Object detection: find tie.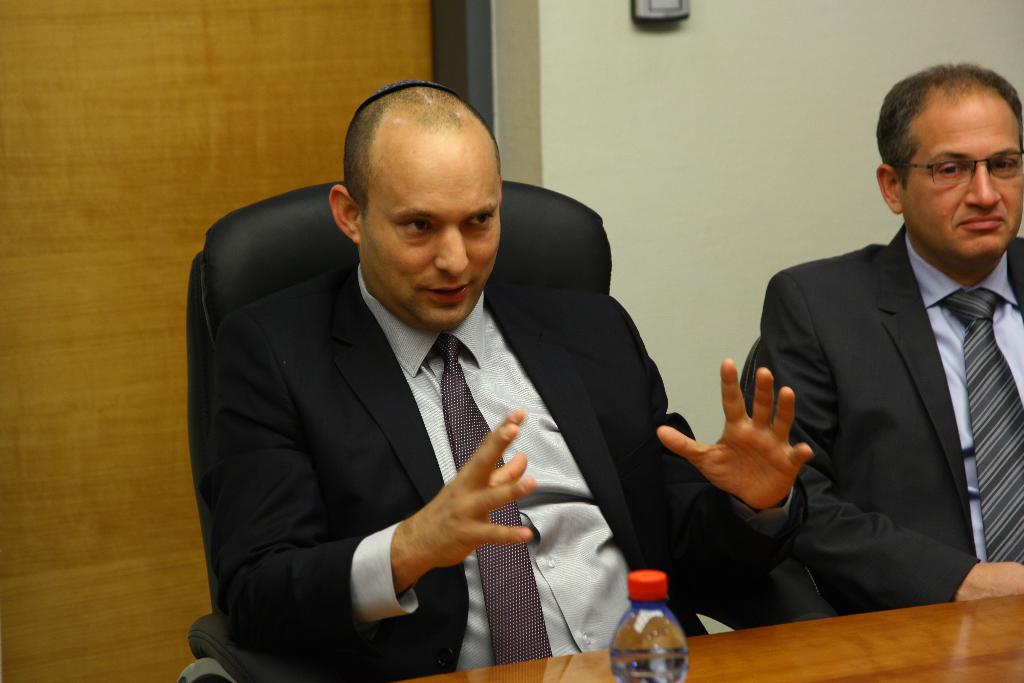
(431, 334, 552, 670).
